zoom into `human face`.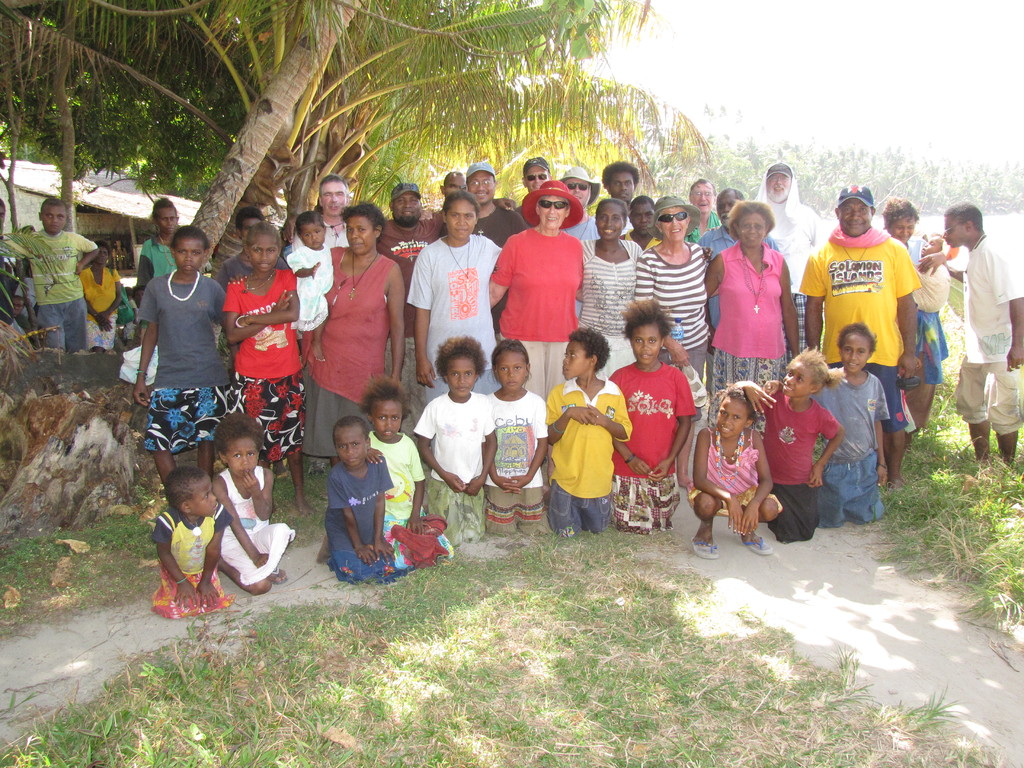
Zoom target: 242,225,280,273.
